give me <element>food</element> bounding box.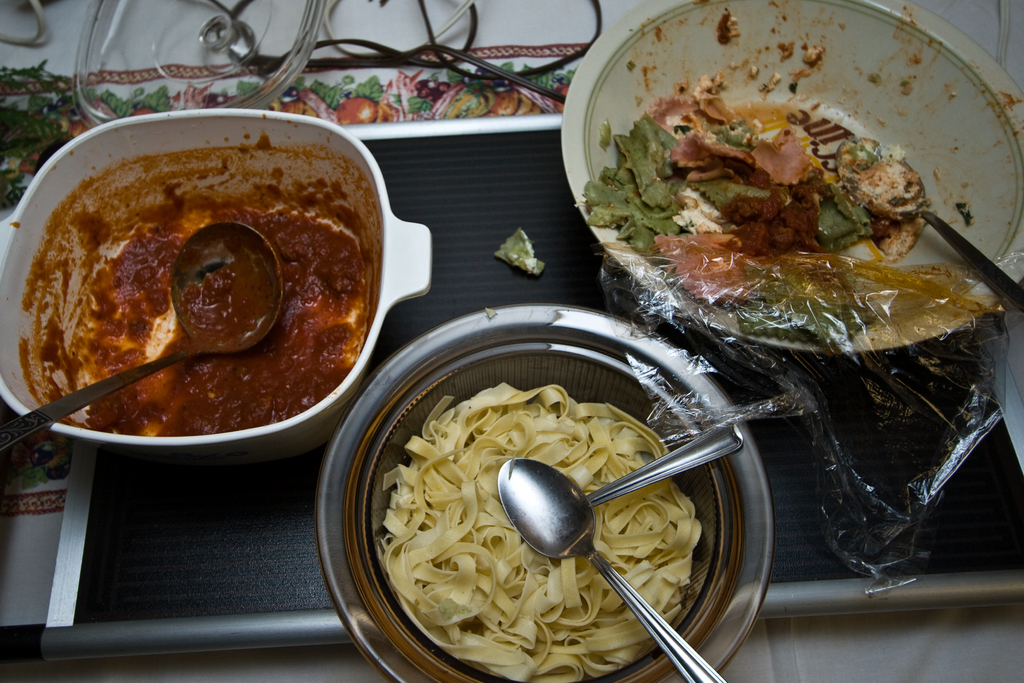
<region>495, 229, 543, 277</region>.
